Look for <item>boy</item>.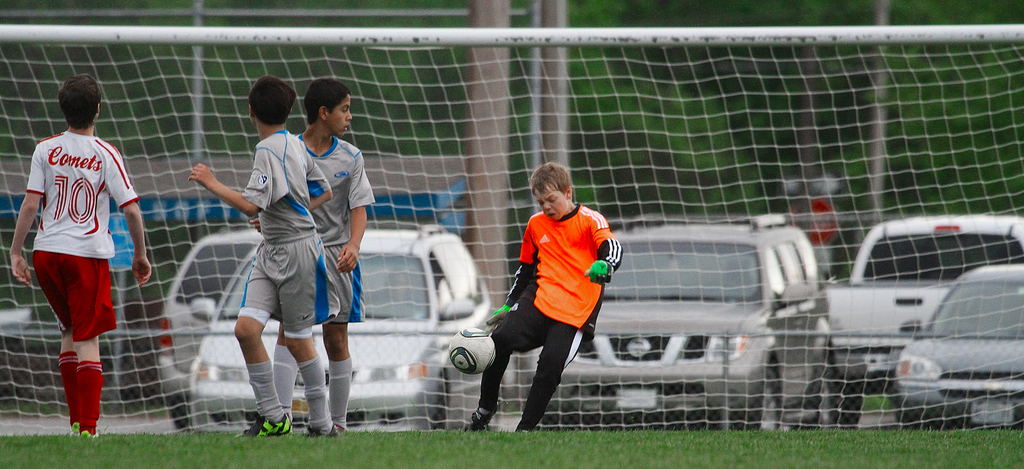
Found: 186:78:340:440.
